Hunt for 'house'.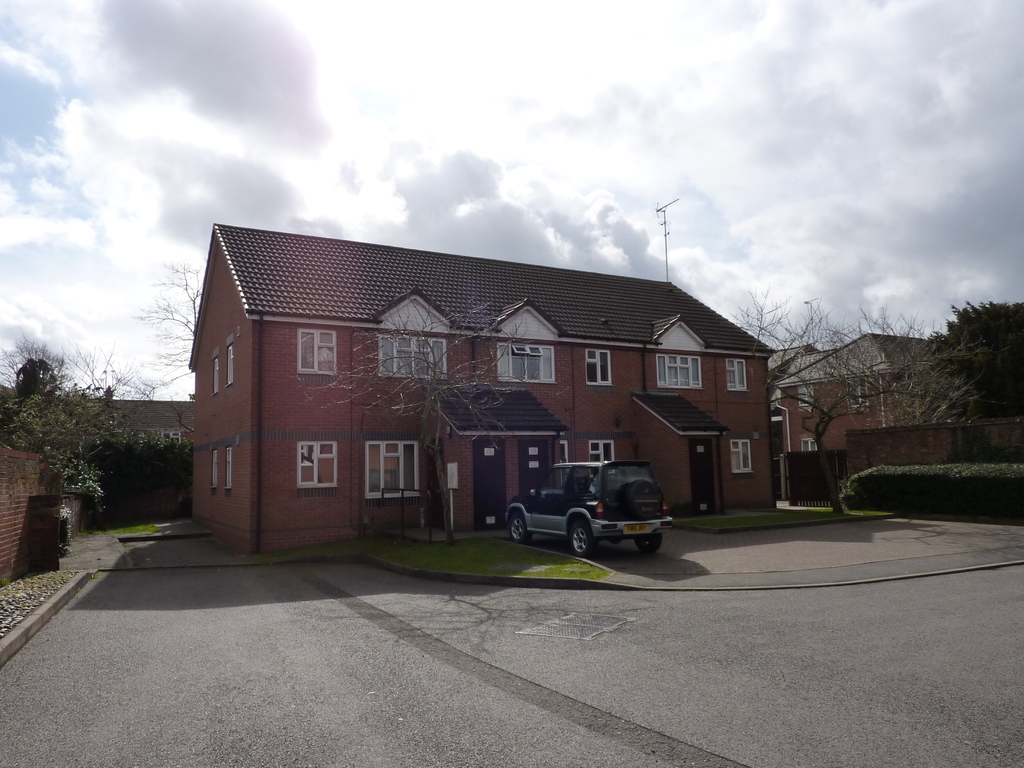
Hunted down at {"x1": 191, "y1": 228, "x2": 770, "y2": 556}.
